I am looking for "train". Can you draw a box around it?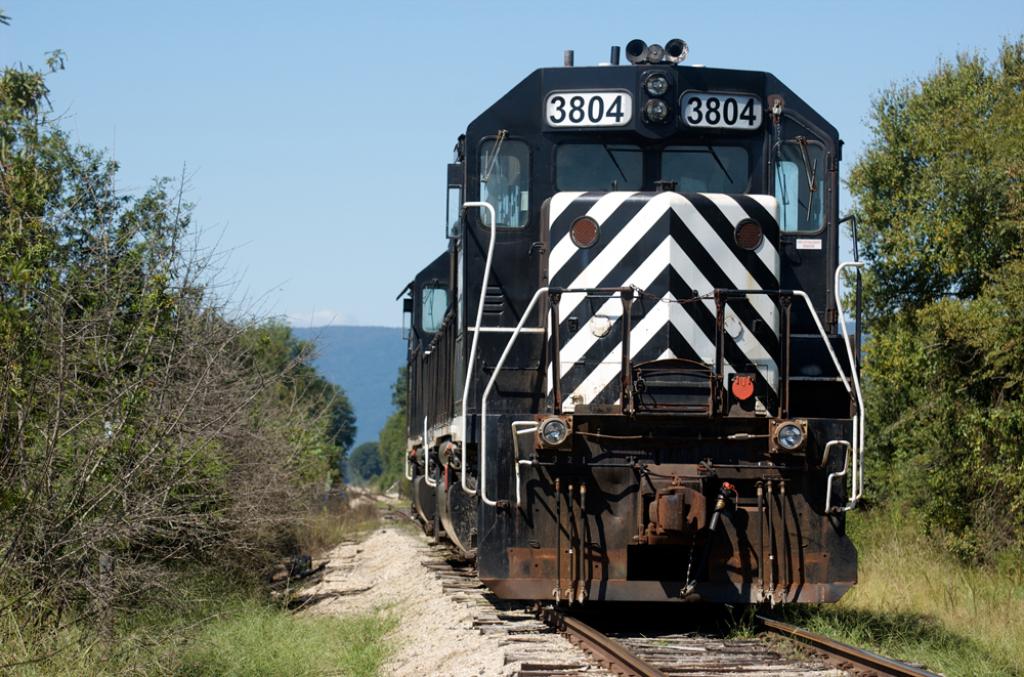
Sure, the bounding box is [406,40,866,618].
